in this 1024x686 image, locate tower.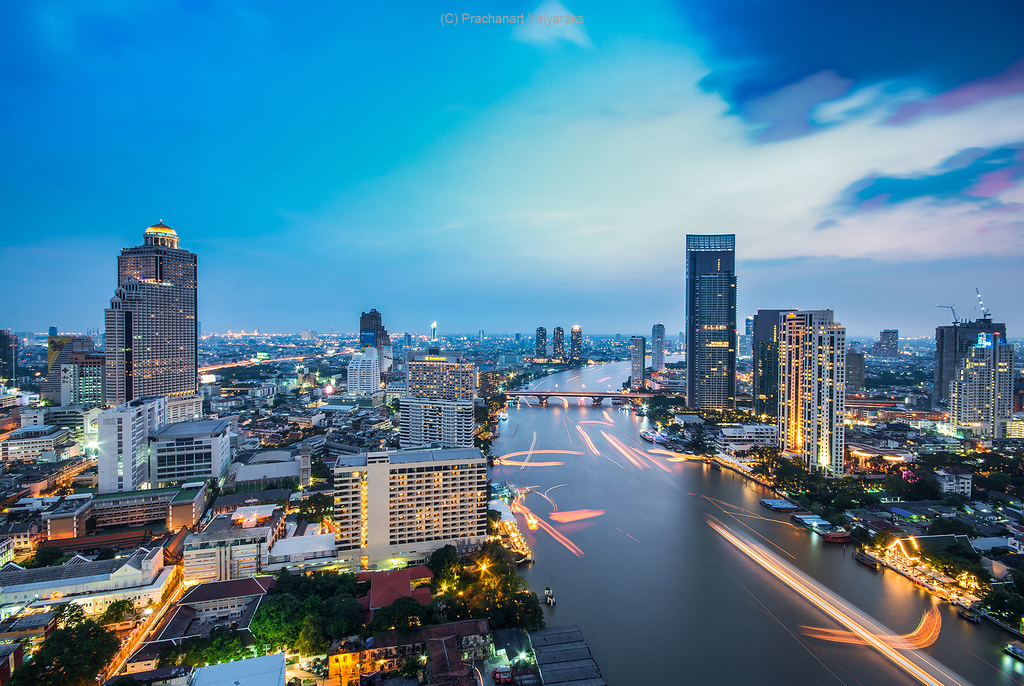
Bounding box: 648,323,665,371.
